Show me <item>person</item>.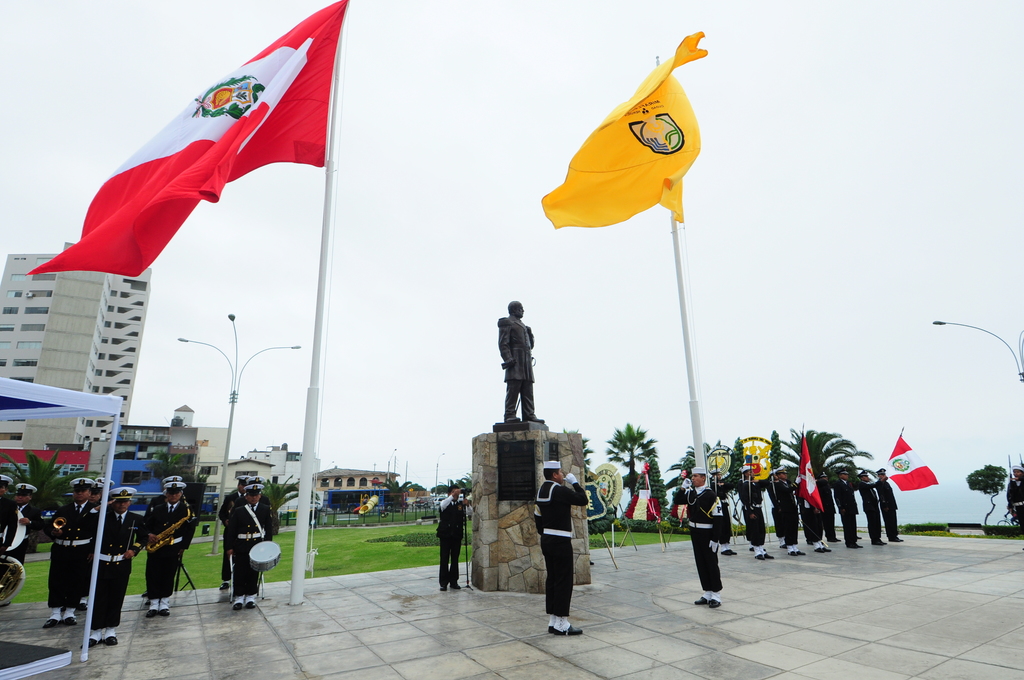
<item>person</item> is here: <region>218, 467, 275, 603</region>.
